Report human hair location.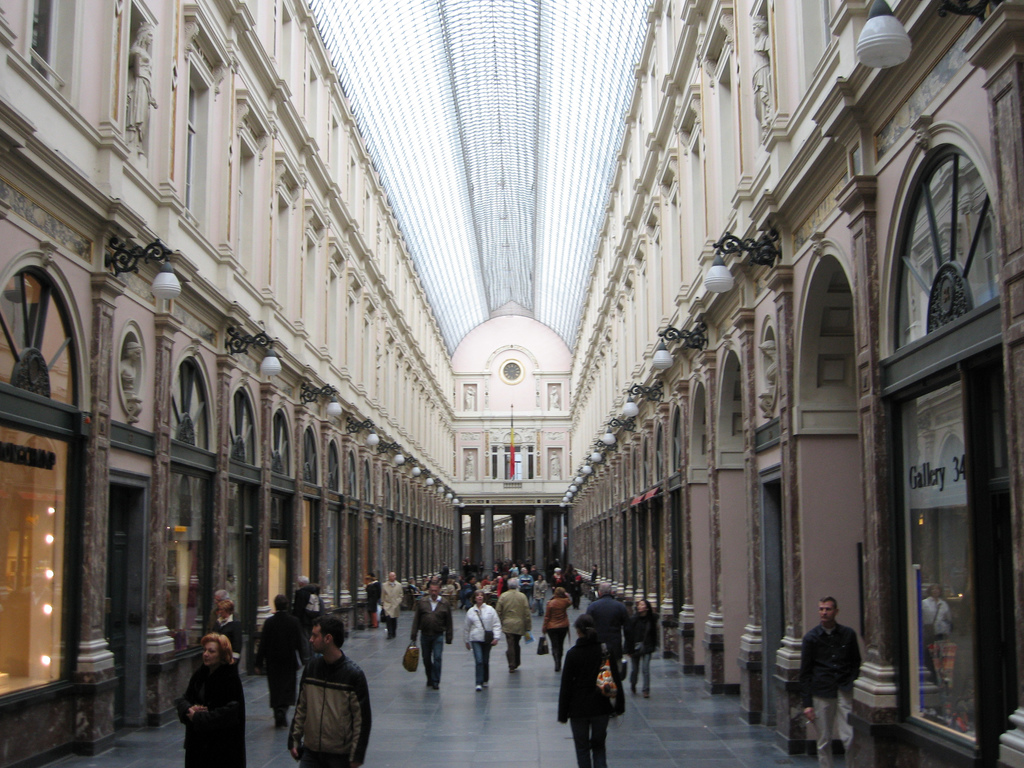
Report: <bbox>473, 589, 486, 606</bbox>.
